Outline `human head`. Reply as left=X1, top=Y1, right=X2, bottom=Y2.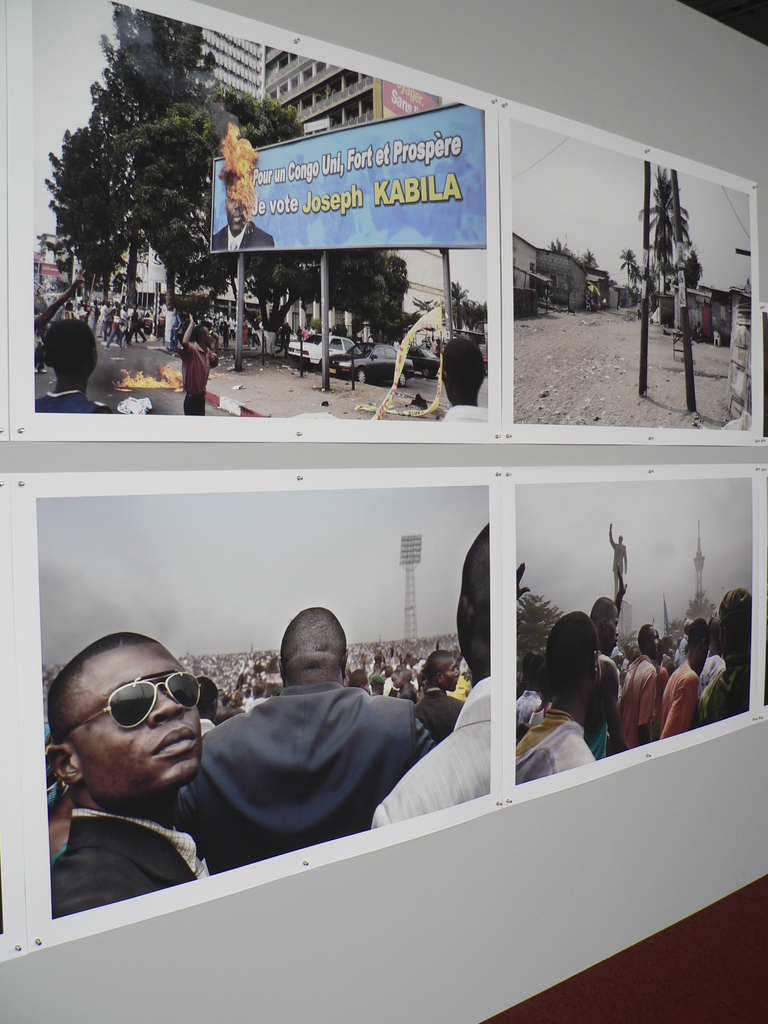
left=49, top=632, right=212, bottom=834.
